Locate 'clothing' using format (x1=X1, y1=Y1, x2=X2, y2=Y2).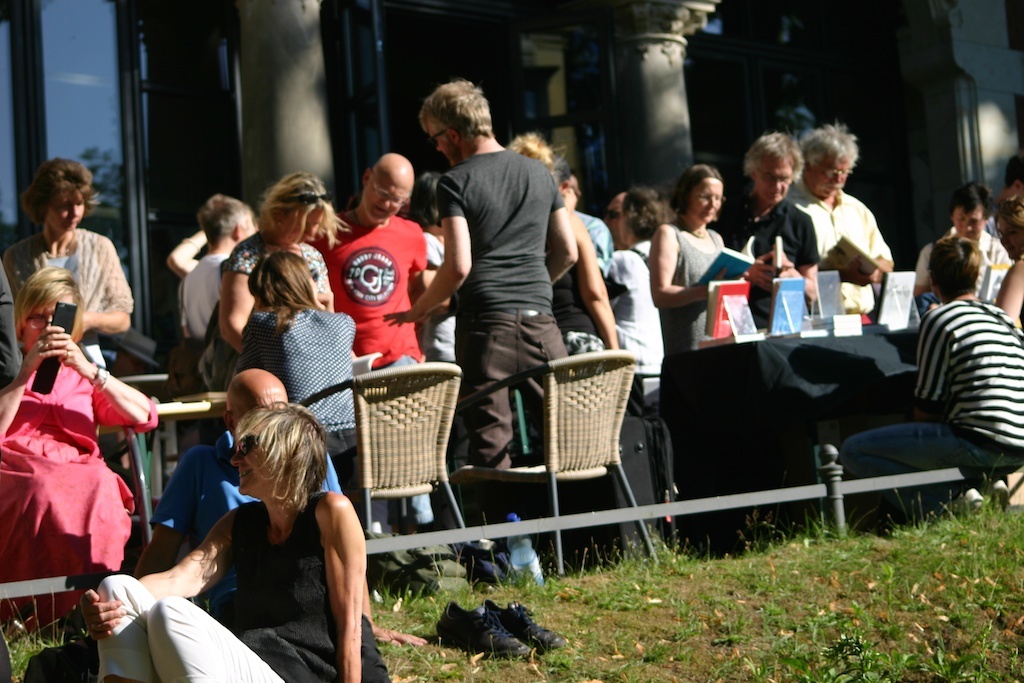
(x1=180, y1=250, x2=234, y2=395).
